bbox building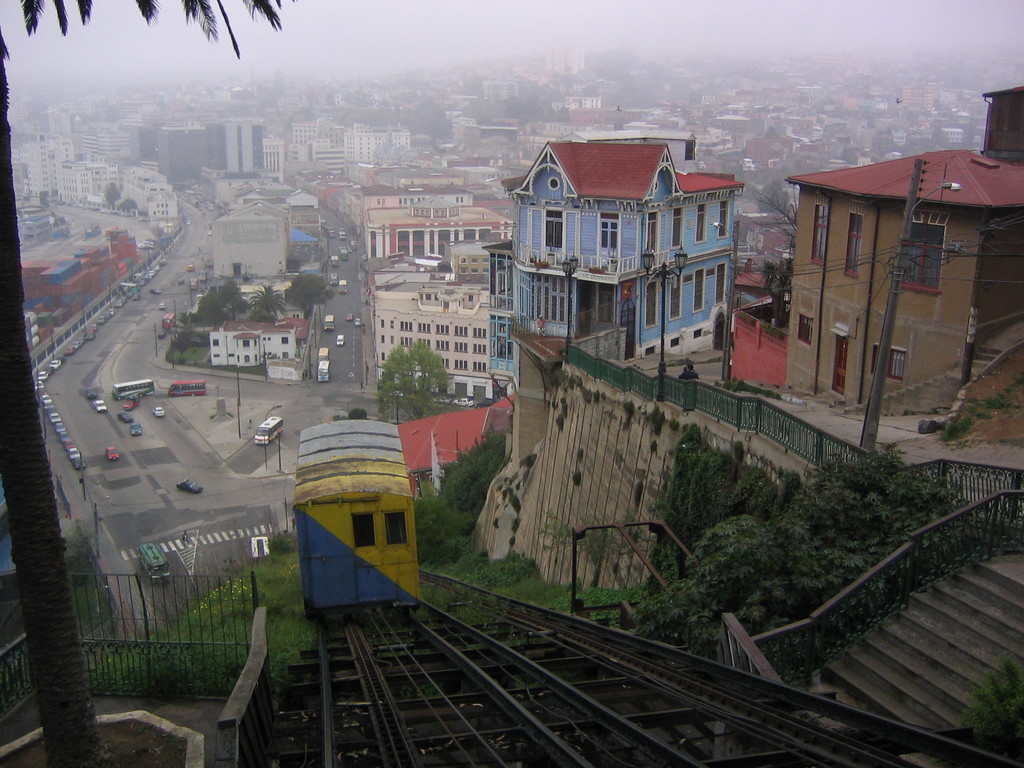
483 120 764 370
